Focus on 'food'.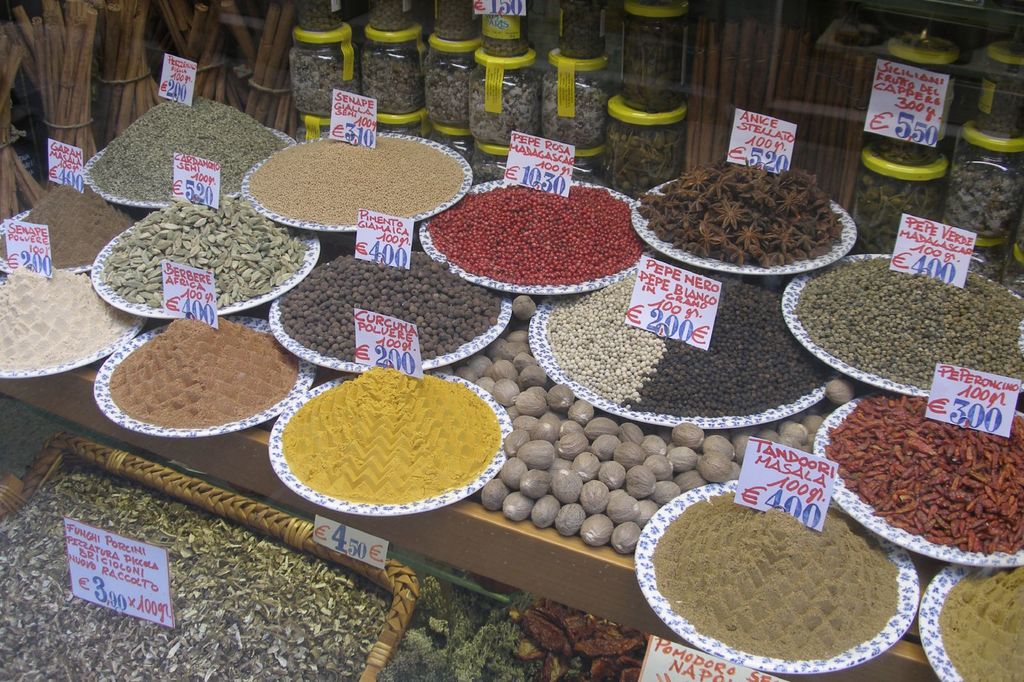
Focused at [left=871, top=52, right=955, bottom=166].
